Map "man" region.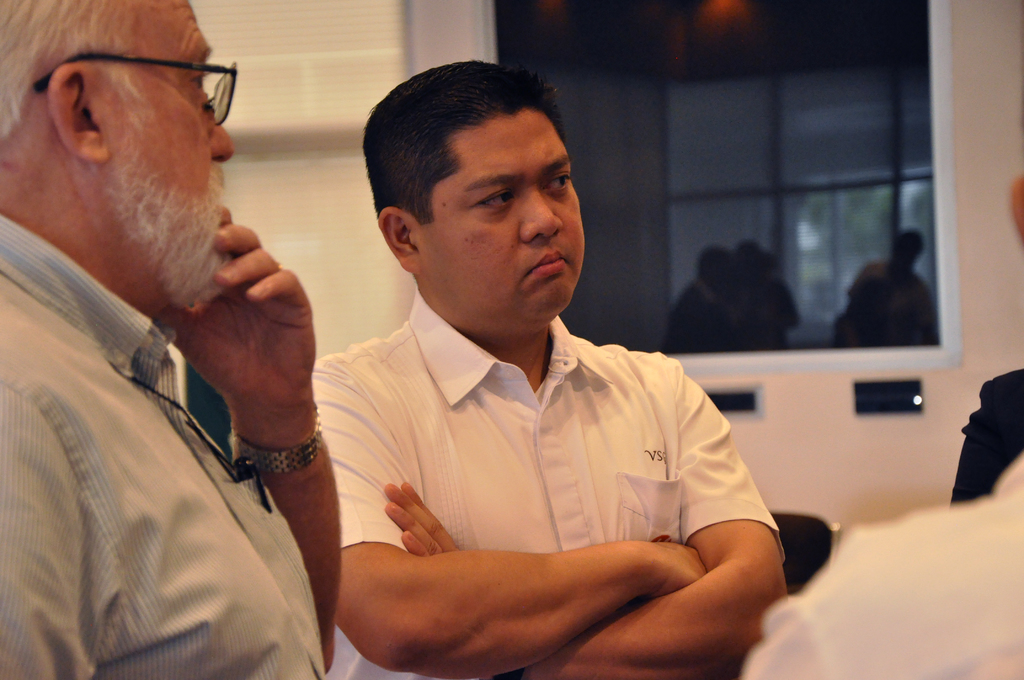
Mapped to region(313, 62, 790, 679).
